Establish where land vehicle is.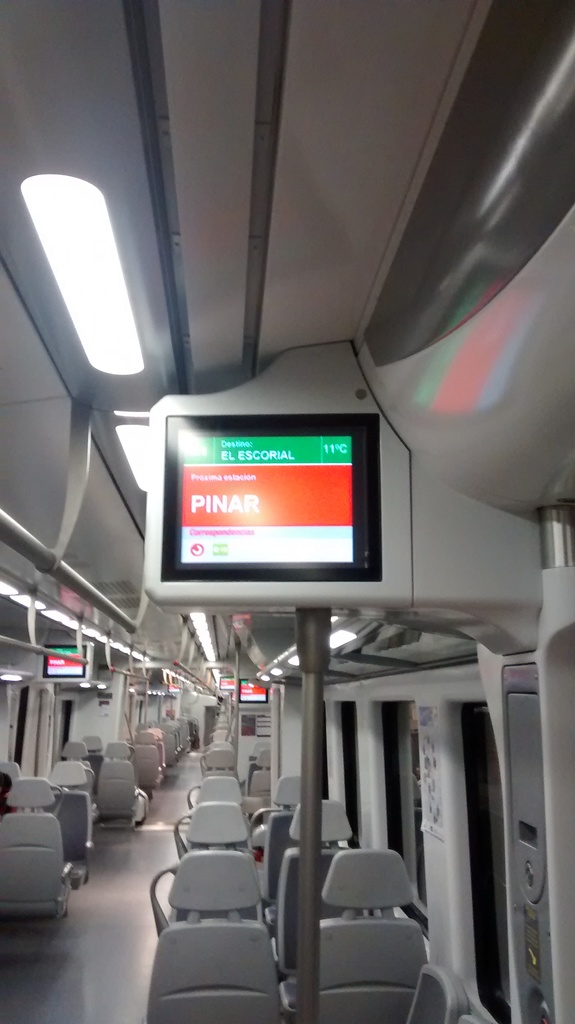
Established at crop(0, 0, 574, 1023).
